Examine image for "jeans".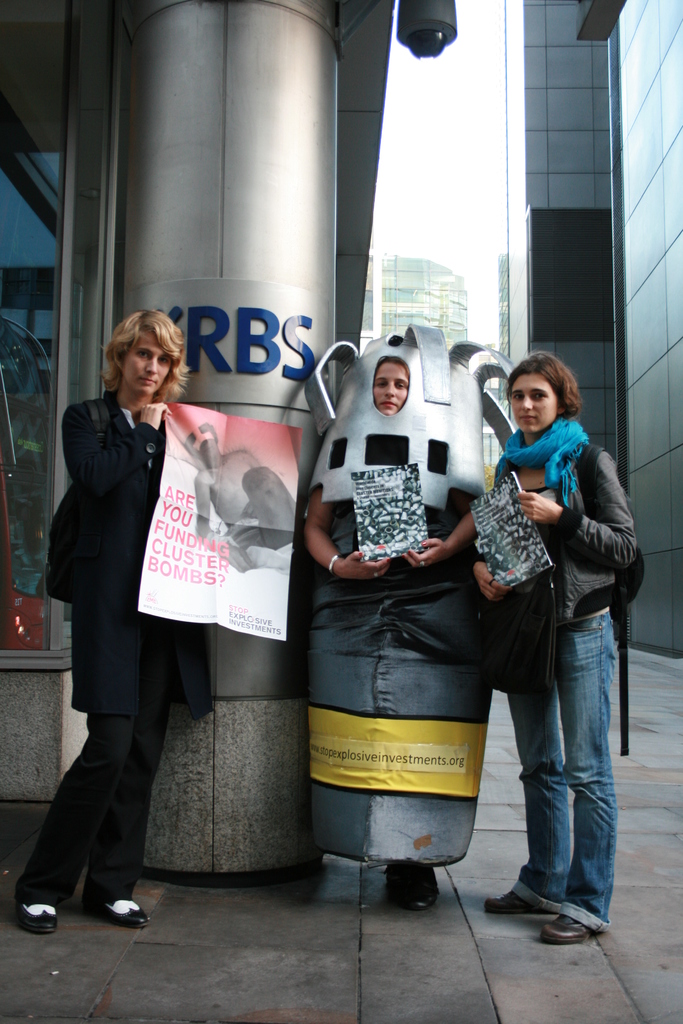
Examination result: [513, 617, 634, 948].
